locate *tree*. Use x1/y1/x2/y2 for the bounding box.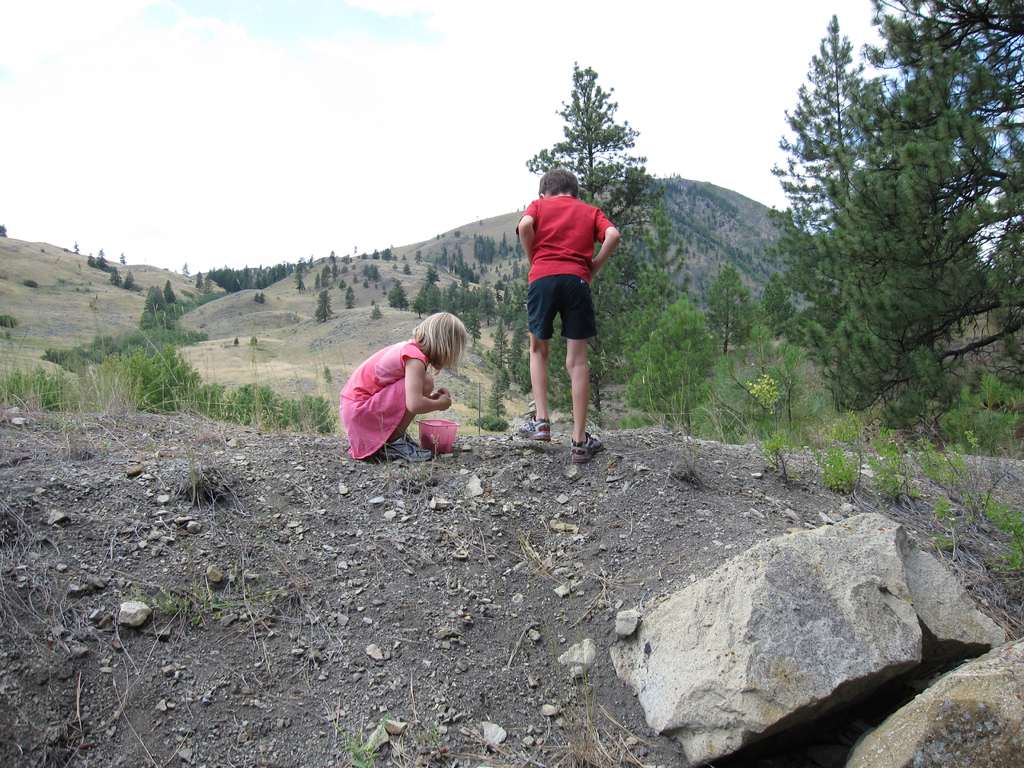
700/257/764/355.
